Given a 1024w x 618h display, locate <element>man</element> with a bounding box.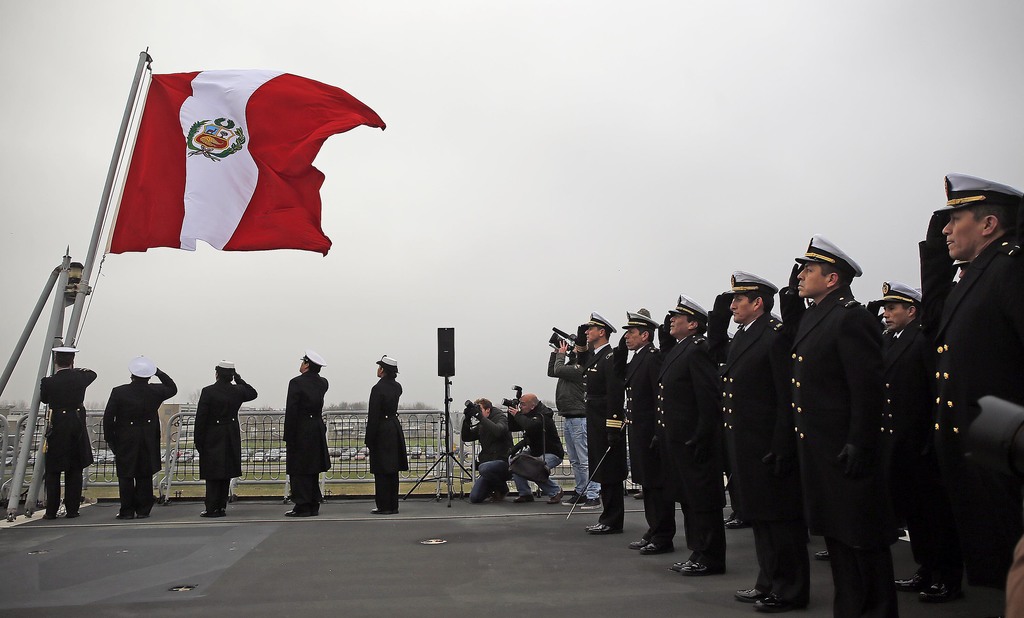
Located: box=[885, 166, 1009, 609].
